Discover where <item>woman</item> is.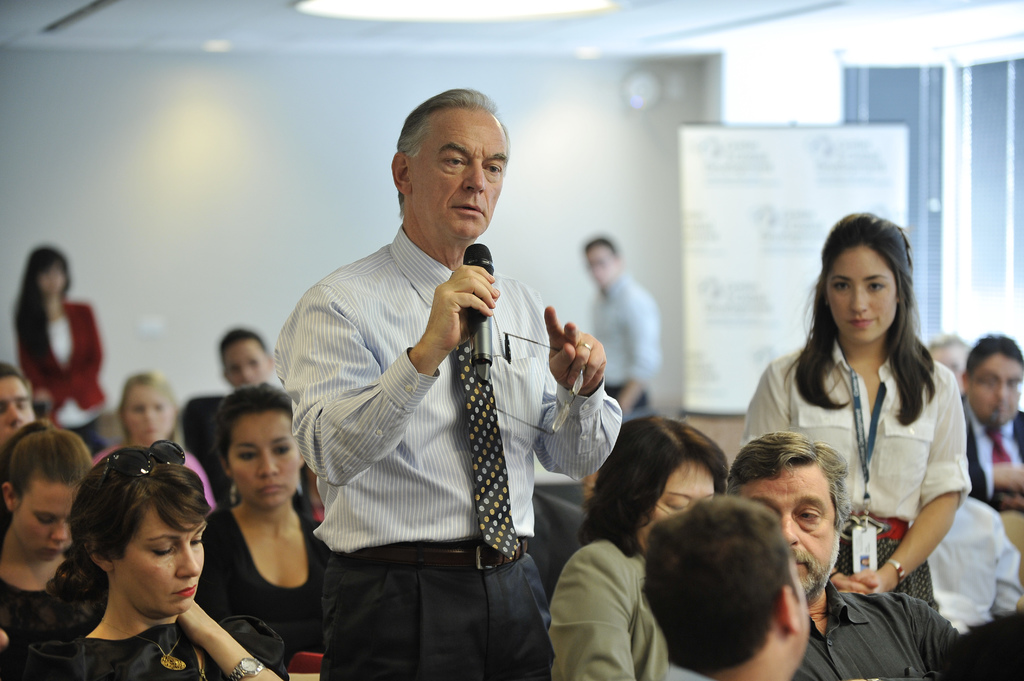
Discovered at x1=186, y1=381, x2=348, y2=666.
